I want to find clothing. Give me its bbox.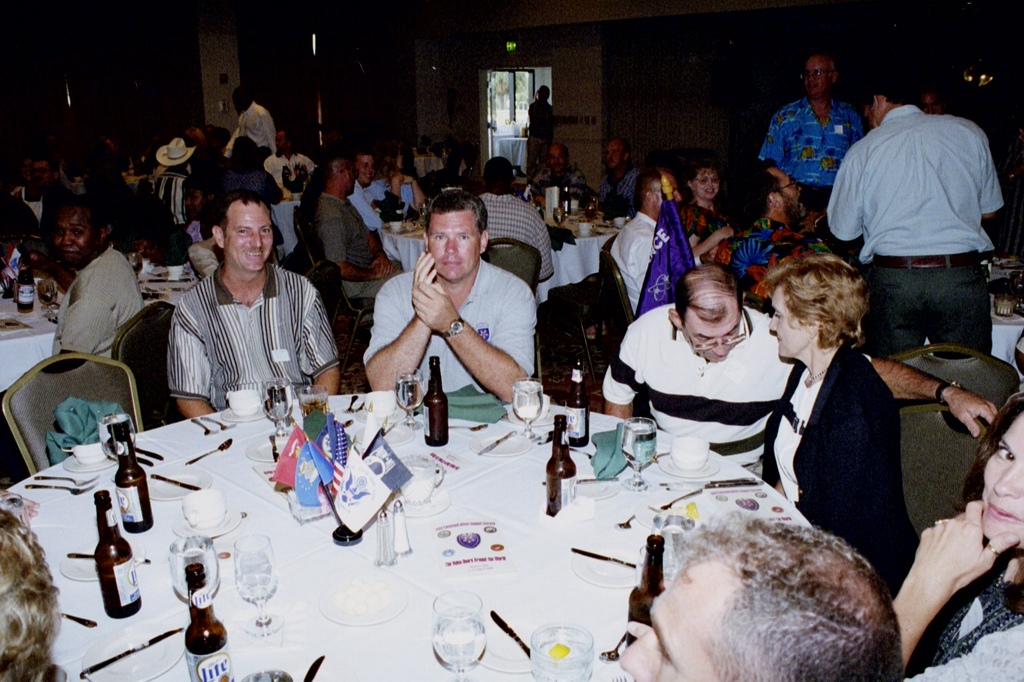
(902, 547, 1023, 681).
